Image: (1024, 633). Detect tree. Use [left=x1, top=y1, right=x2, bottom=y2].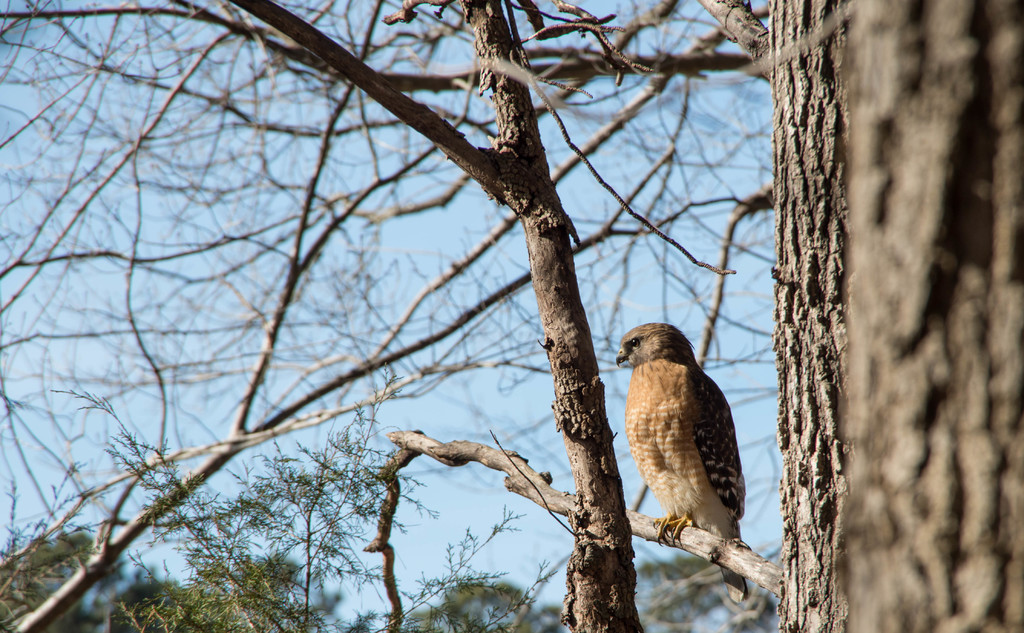
[left=0, top=0, right=956, bottom=632].
